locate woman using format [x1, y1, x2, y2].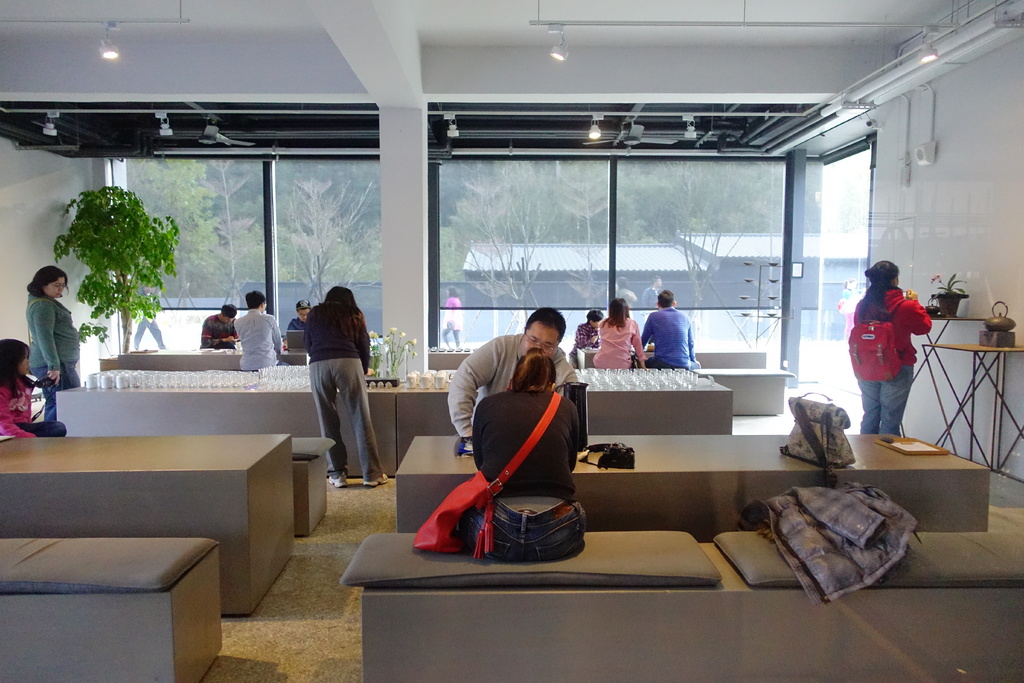
[850, 259, 932, 434].
